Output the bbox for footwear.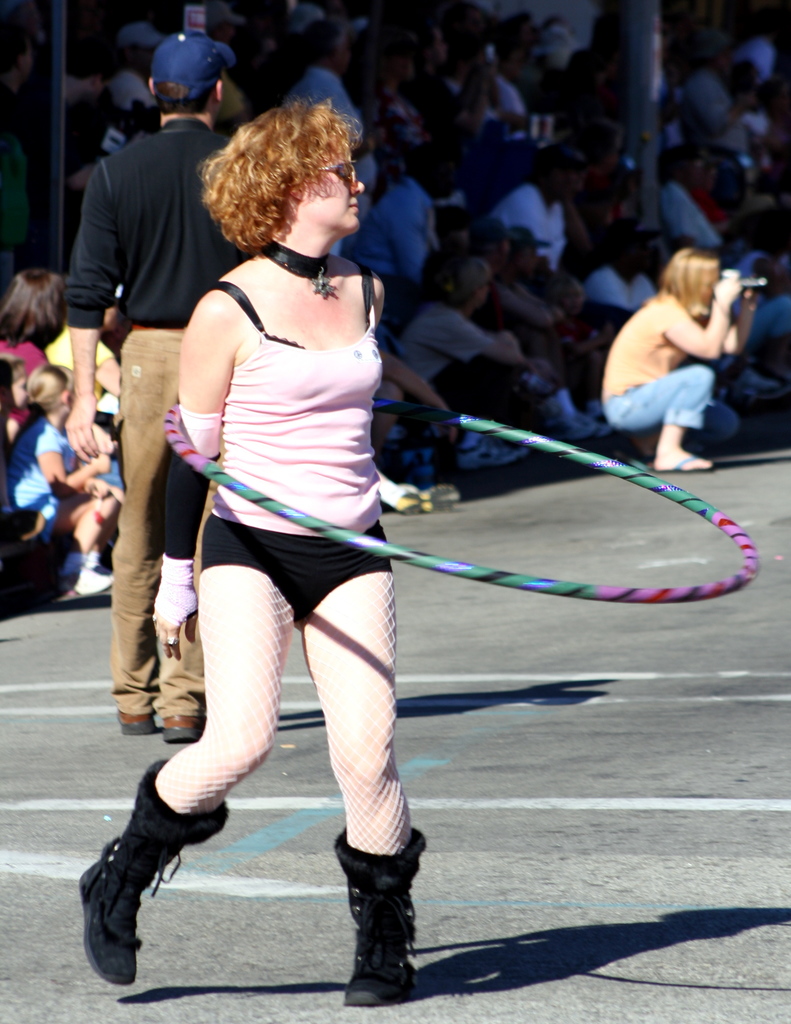
[x1=388, y1=483, x2=458, y2=520].
